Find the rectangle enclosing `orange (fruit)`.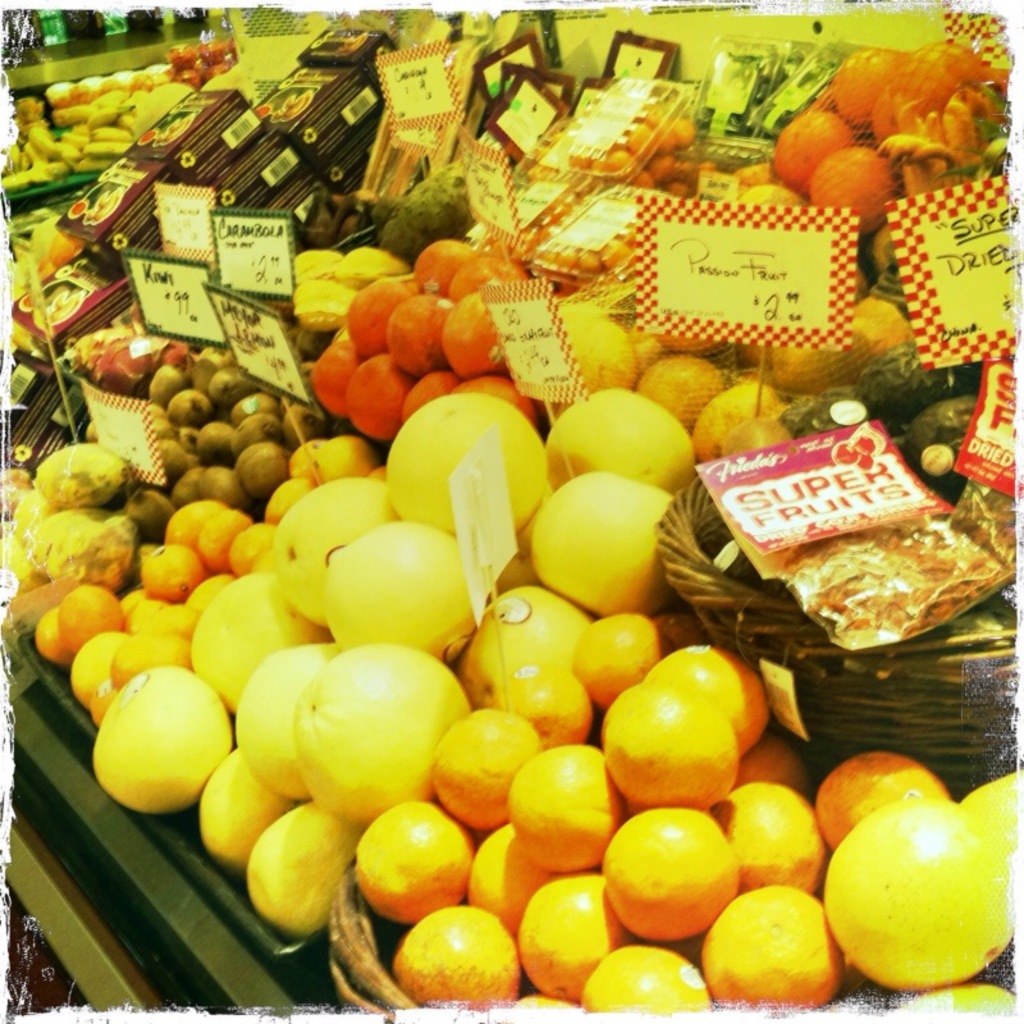
(x1=458, y1=701, x2=530, y2=815).
